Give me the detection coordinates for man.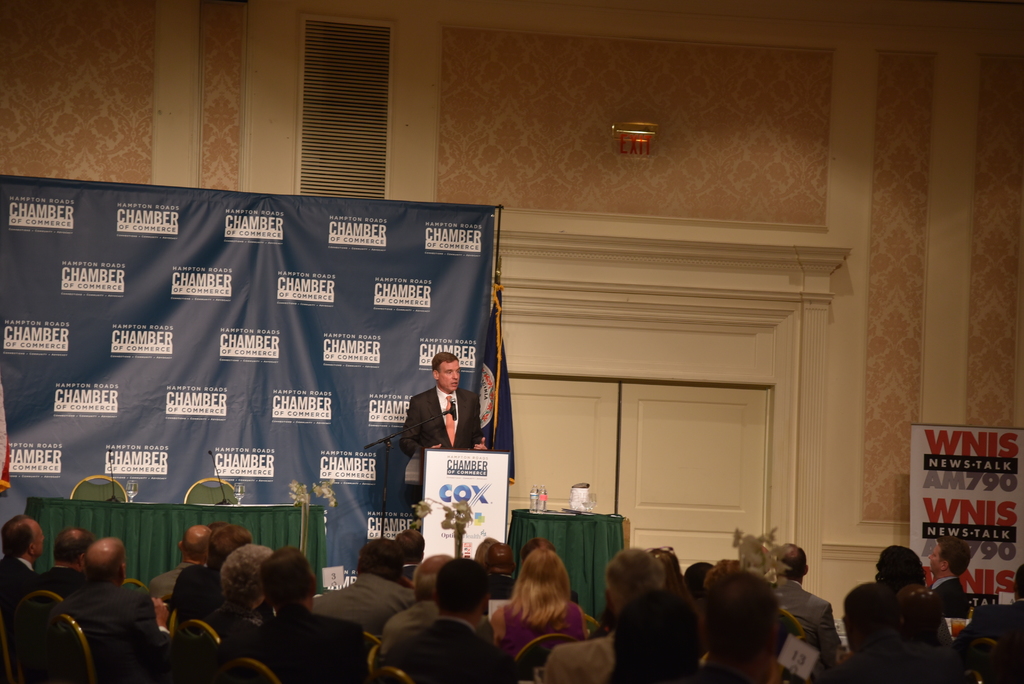
767,545,843,681.
